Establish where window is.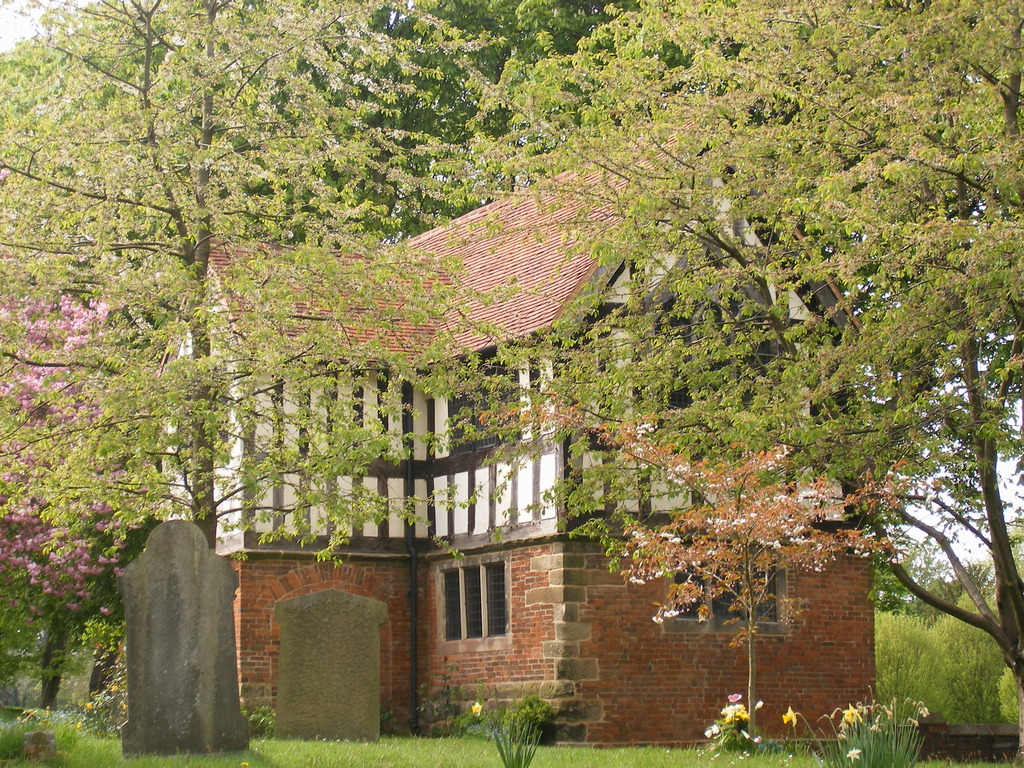
Established at detection(667, 544, 794, 638).
